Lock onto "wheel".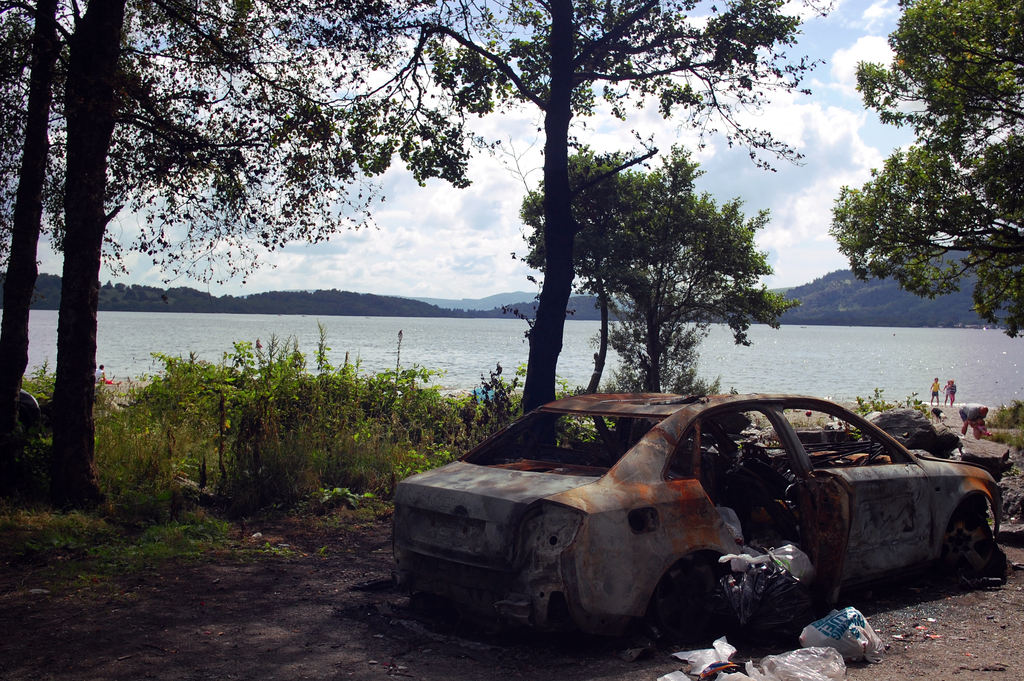
Locked: <bbox>939, 502, 999, 584</bbox>.
